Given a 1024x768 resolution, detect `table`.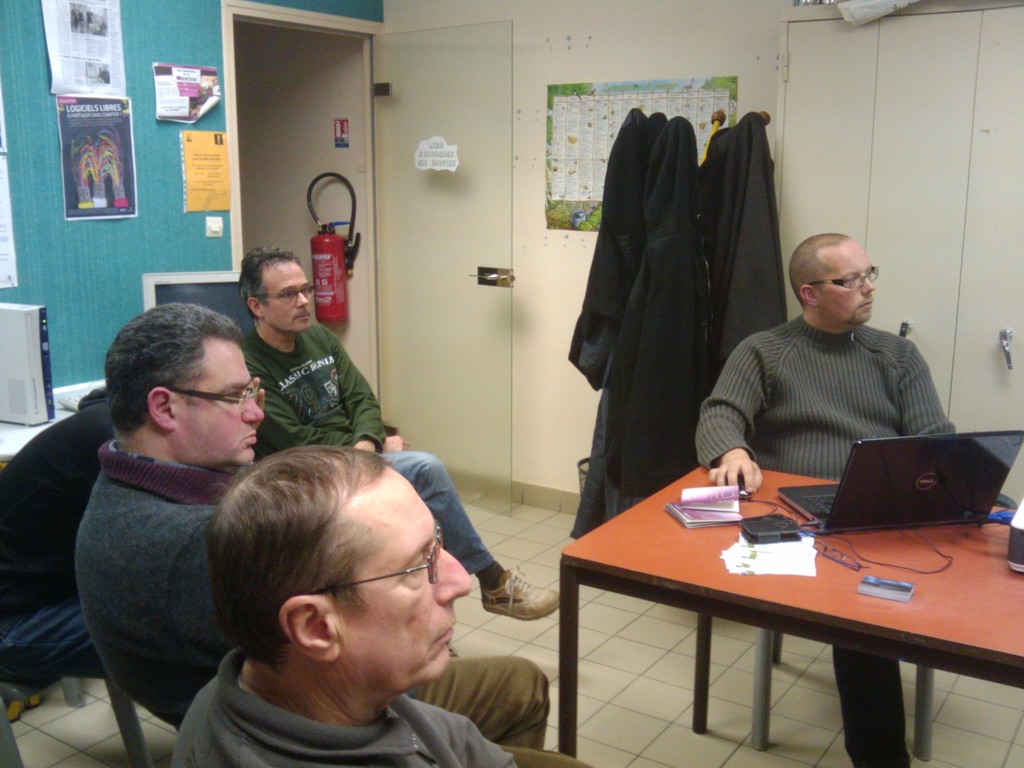
select_region(555, 459, 1023, 767).
